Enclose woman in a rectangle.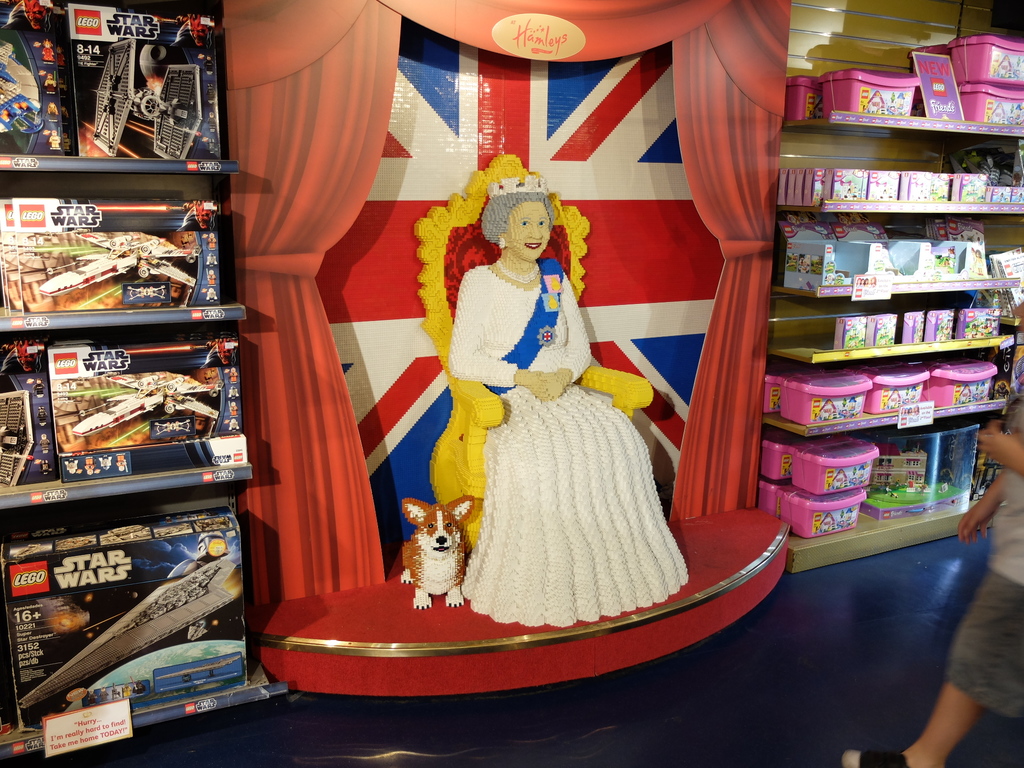
Rect(417, 141, 665, 630).
